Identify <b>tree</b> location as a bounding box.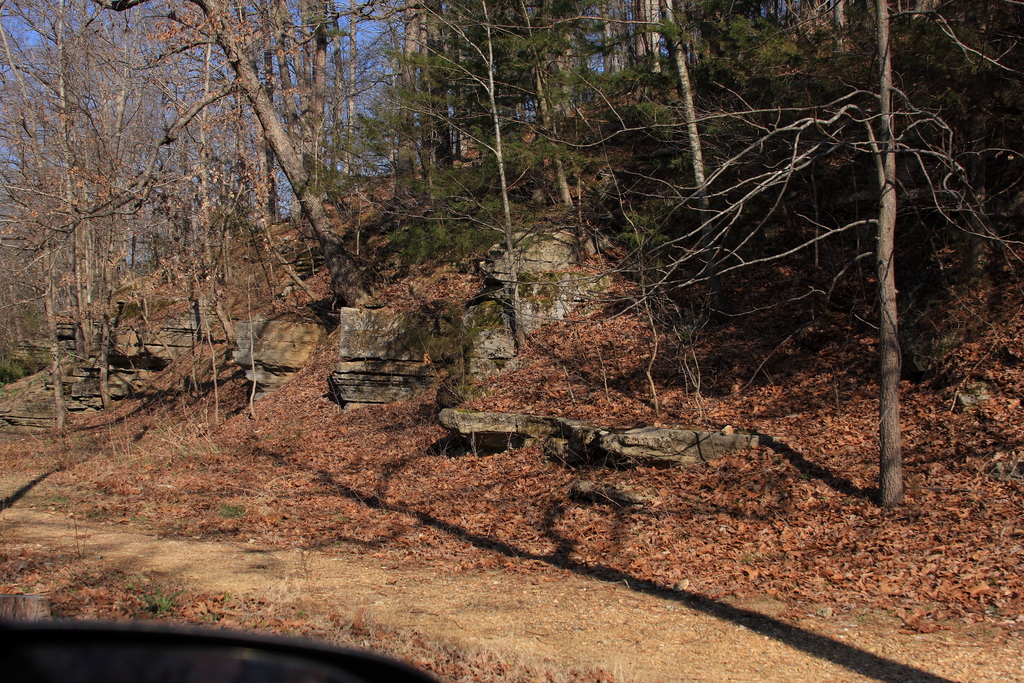
35,24,116,335.
